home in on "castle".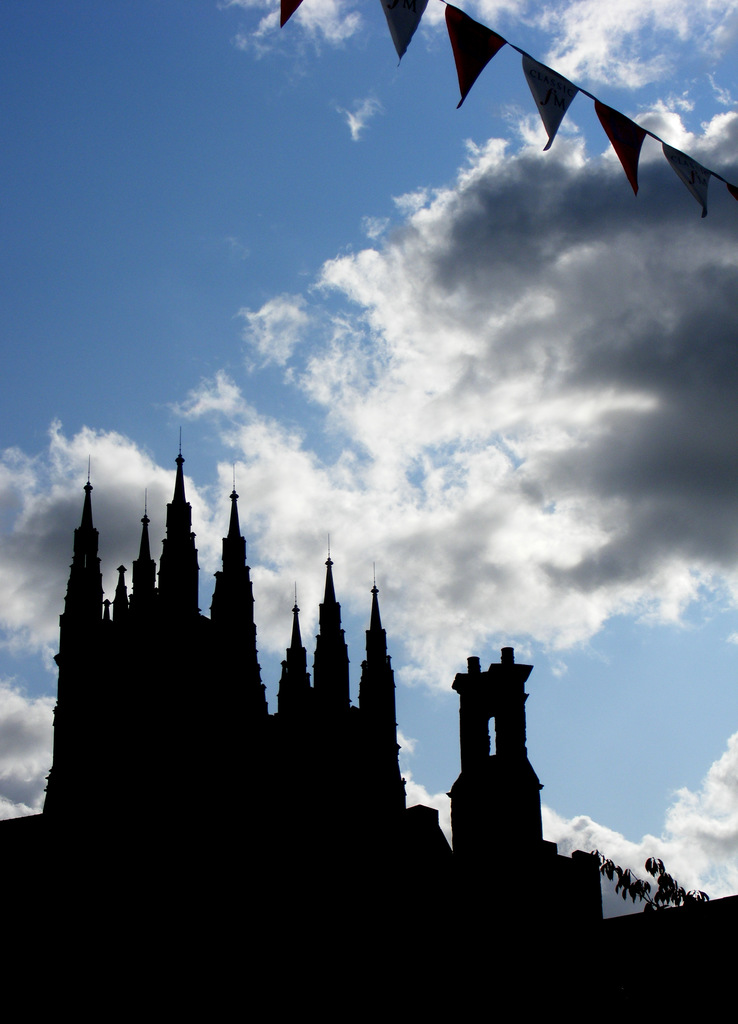
Homed in at bbox=(0, 426, 733, 1023).
